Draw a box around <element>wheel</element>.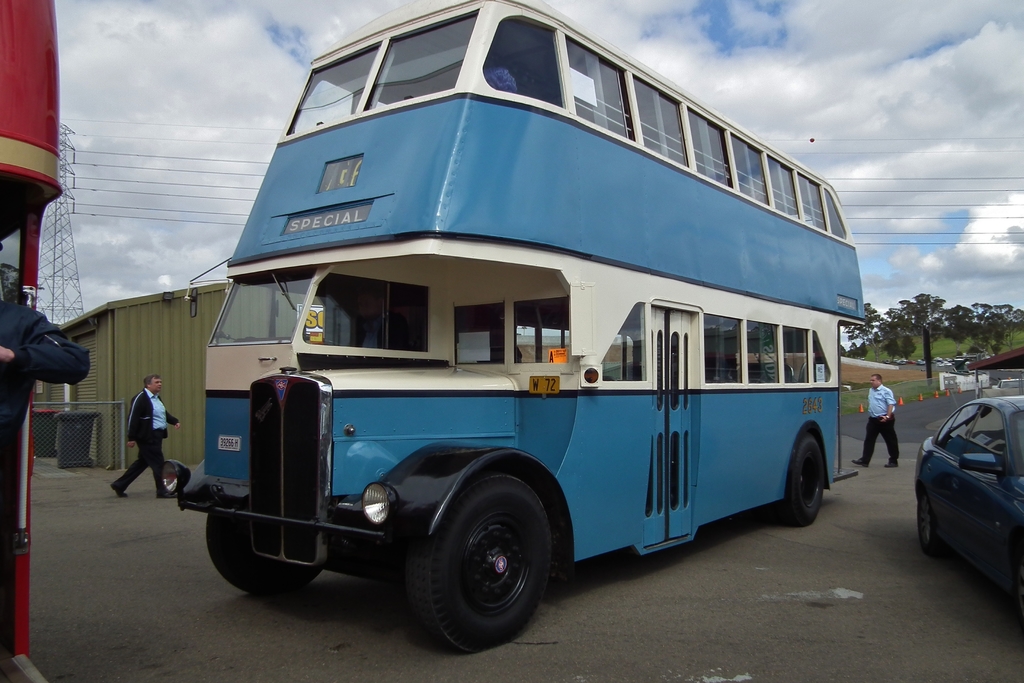
l=409, t=476, r=549, b=654.
